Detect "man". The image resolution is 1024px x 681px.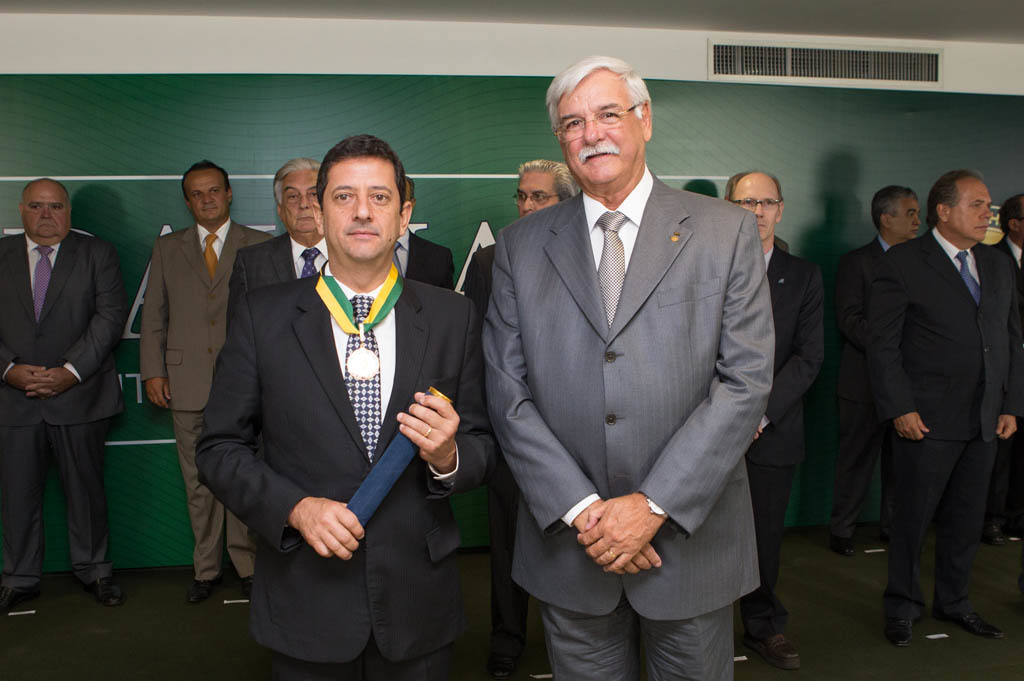
868/164/1023/647.
